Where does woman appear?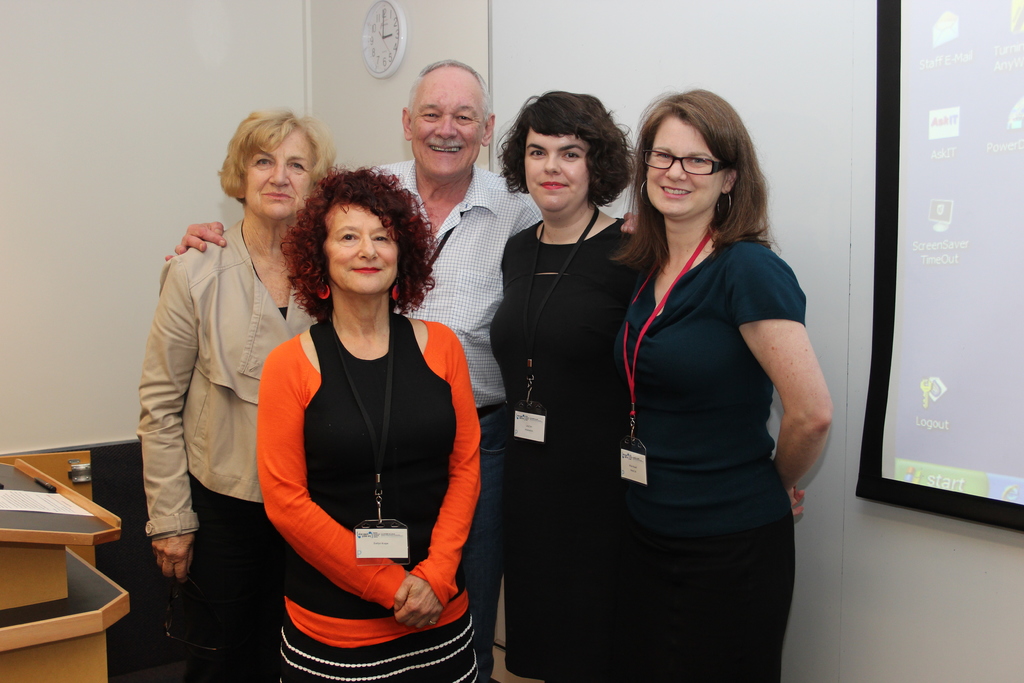
Appears at pyautogui.locateOnScreen(487, 85, 646, 682).
